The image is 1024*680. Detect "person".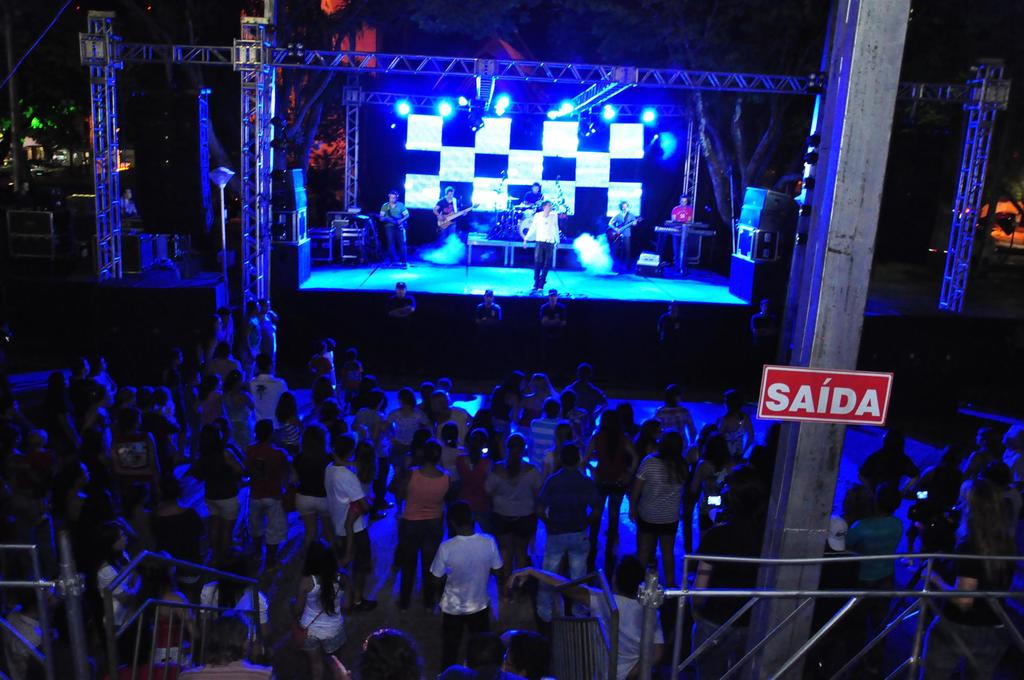
Detection: [left=401, top=444, right=465, bottom=607].
